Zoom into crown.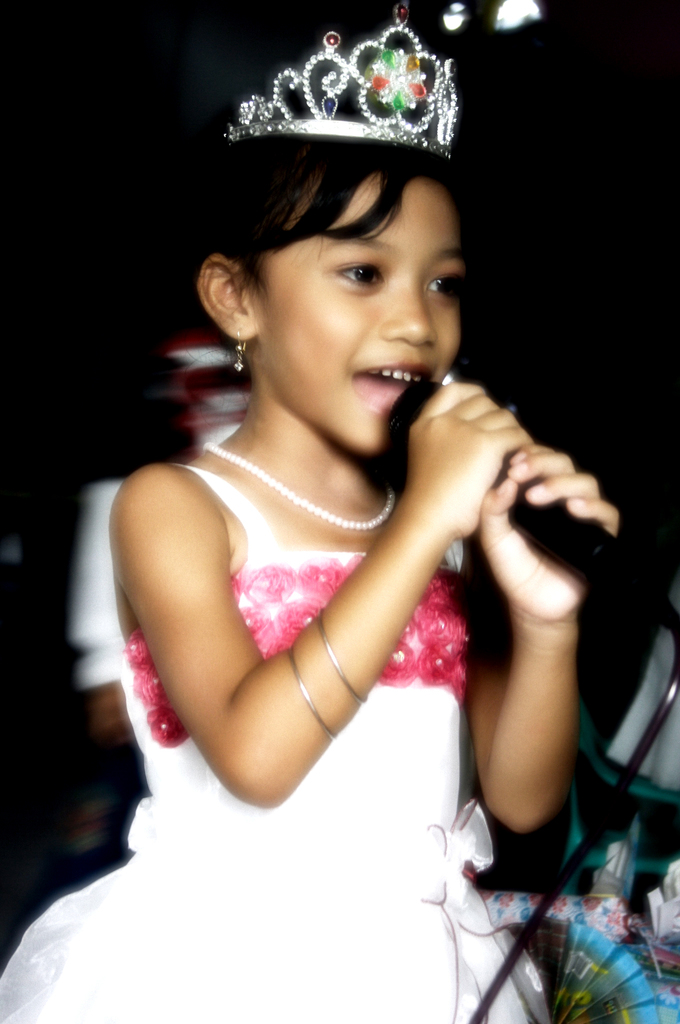
Zoom target: [left=218, top=0, right=462, bottom=160].
